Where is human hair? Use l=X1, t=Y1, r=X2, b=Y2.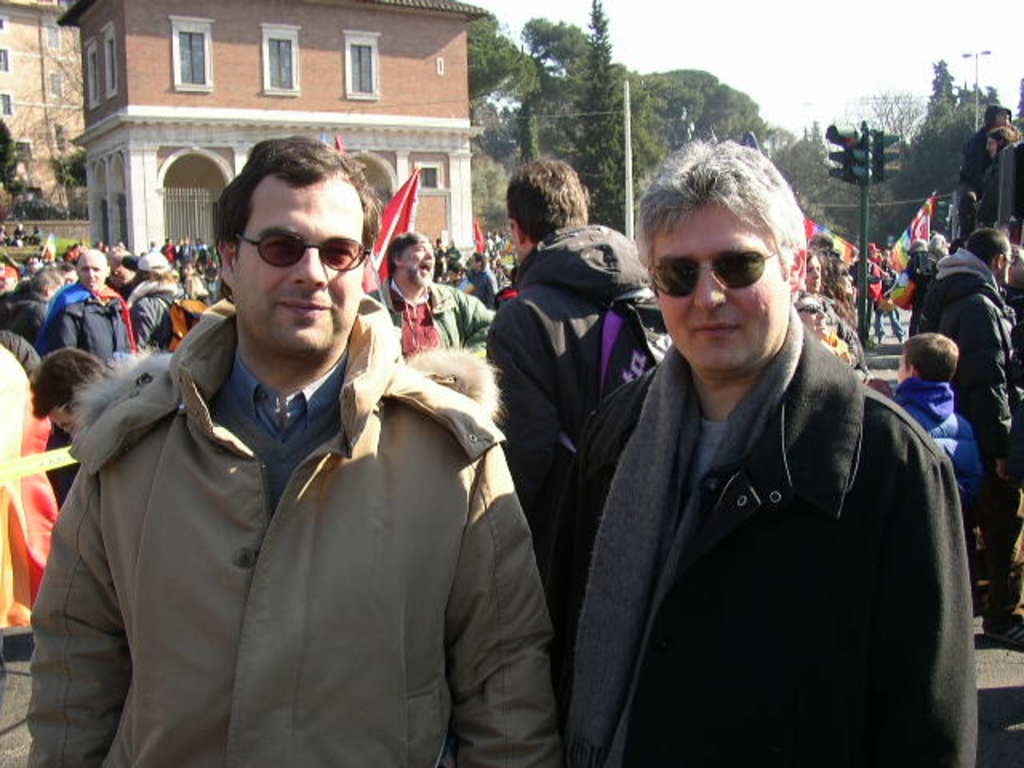
l=898, t=333, r=957, b=379.
